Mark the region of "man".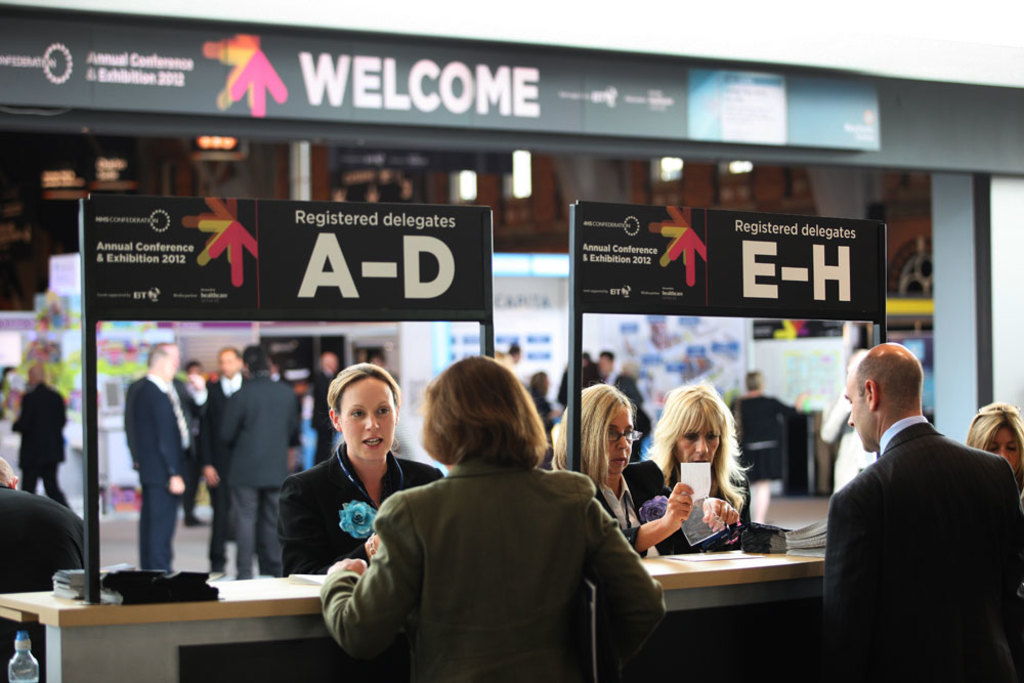
Region: box(0, 453, 88, 682).
